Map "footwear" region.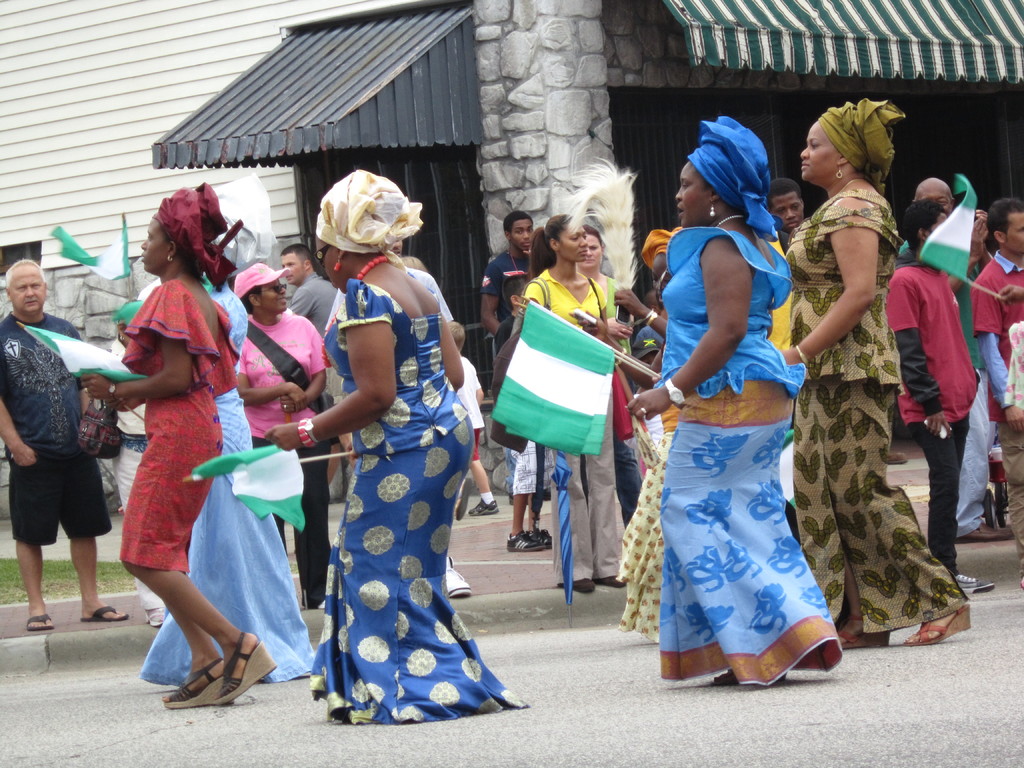
Mapped to [left=838, top=611, right=890, bottom=646].
